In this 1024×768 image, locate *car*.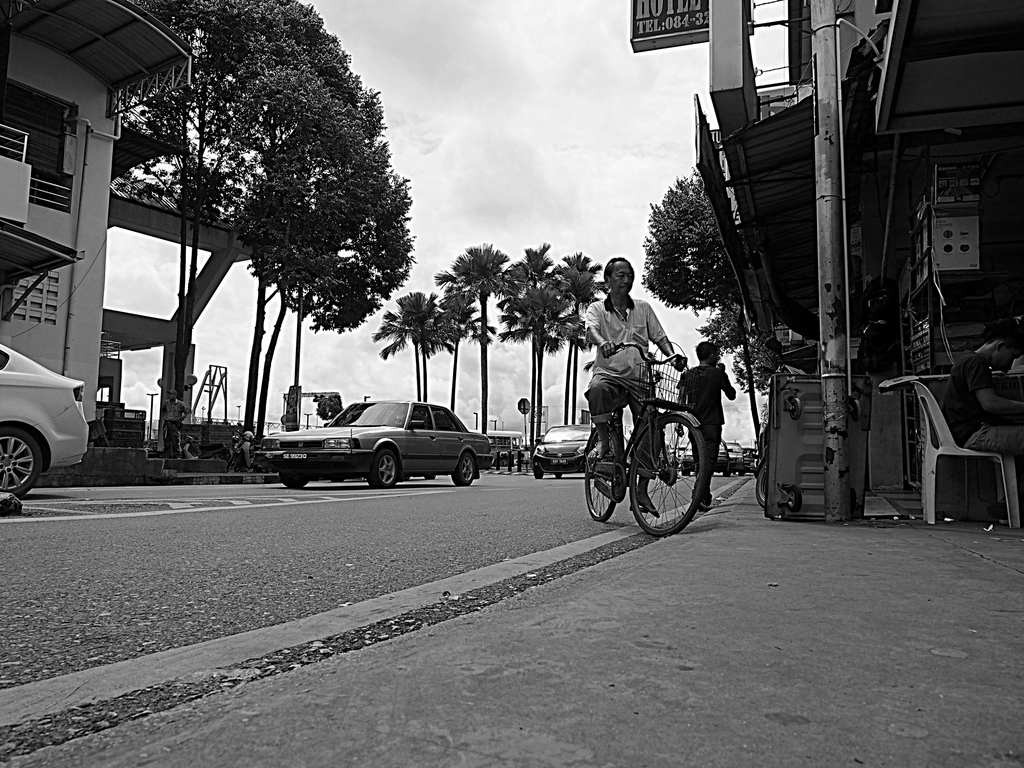
Bounding box: [675, 436, 733, 474].
